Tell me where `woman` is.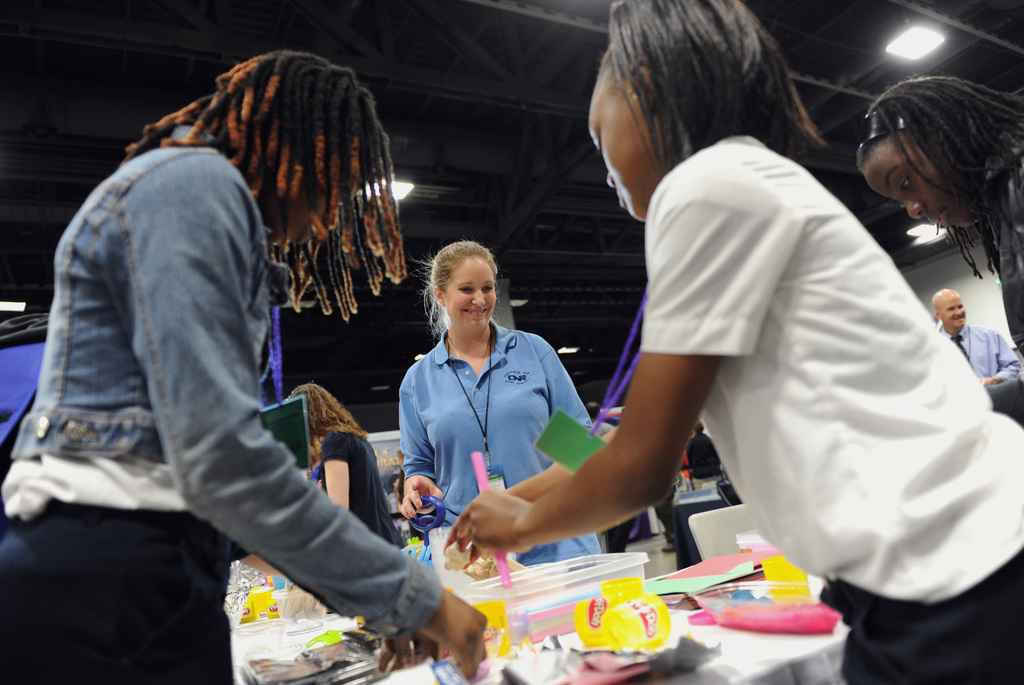
`woman` is at [left=0, top=47, right=488, bottom=684].
